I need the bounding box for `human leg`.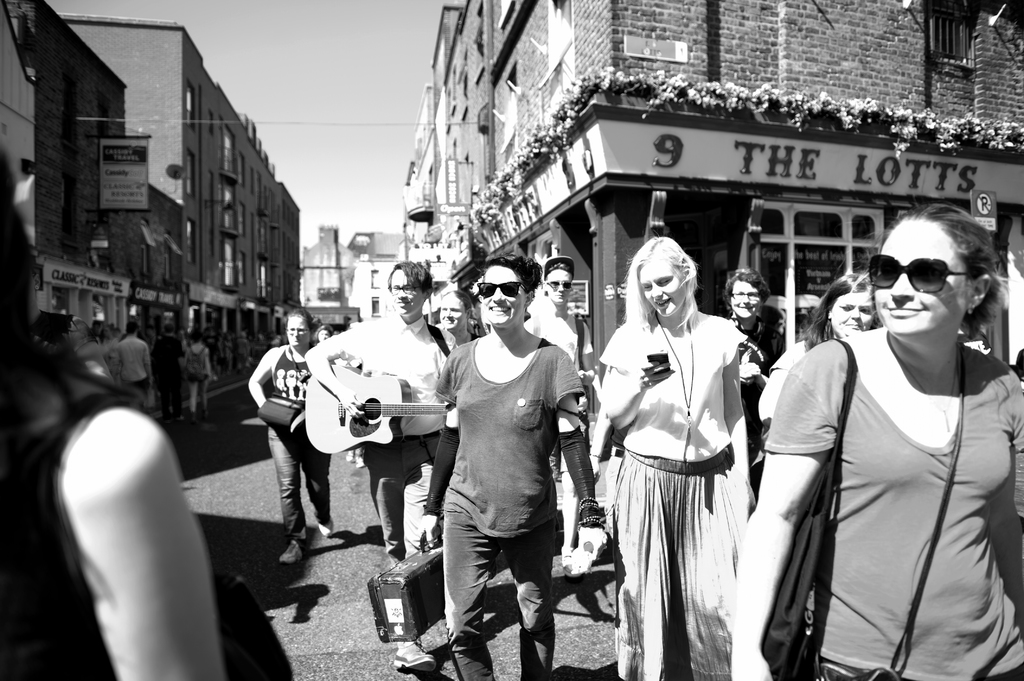
Here it is: left=509, top=483, right=559, bottom=678.
